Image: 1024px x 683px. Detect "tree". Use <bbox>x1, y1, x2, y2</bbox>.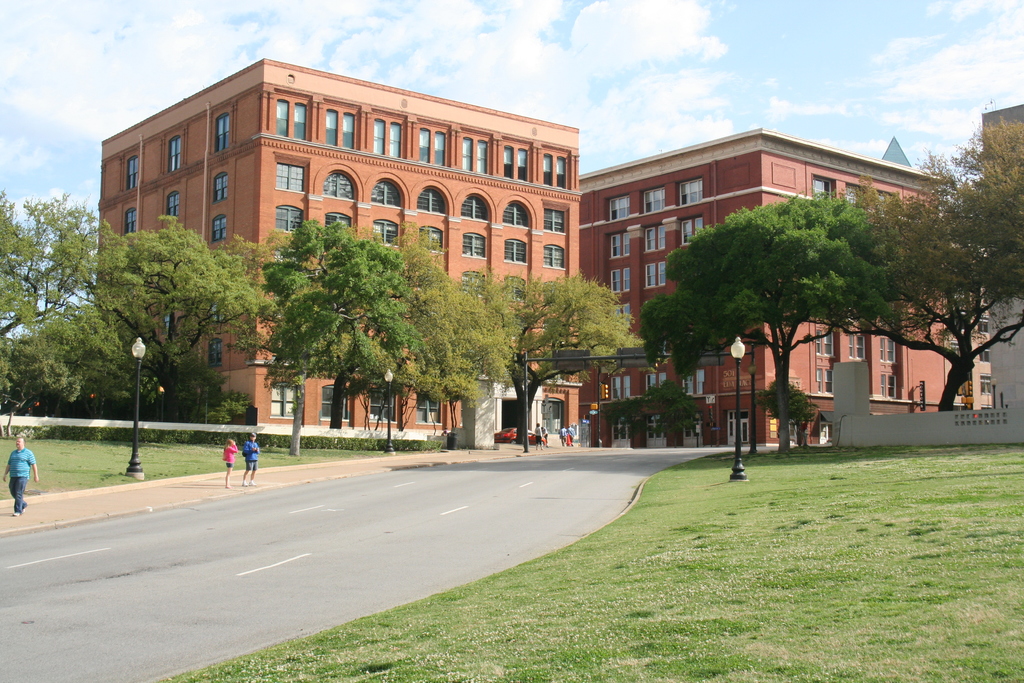
<bbox>368, 215, 527, 431</bbox>.
